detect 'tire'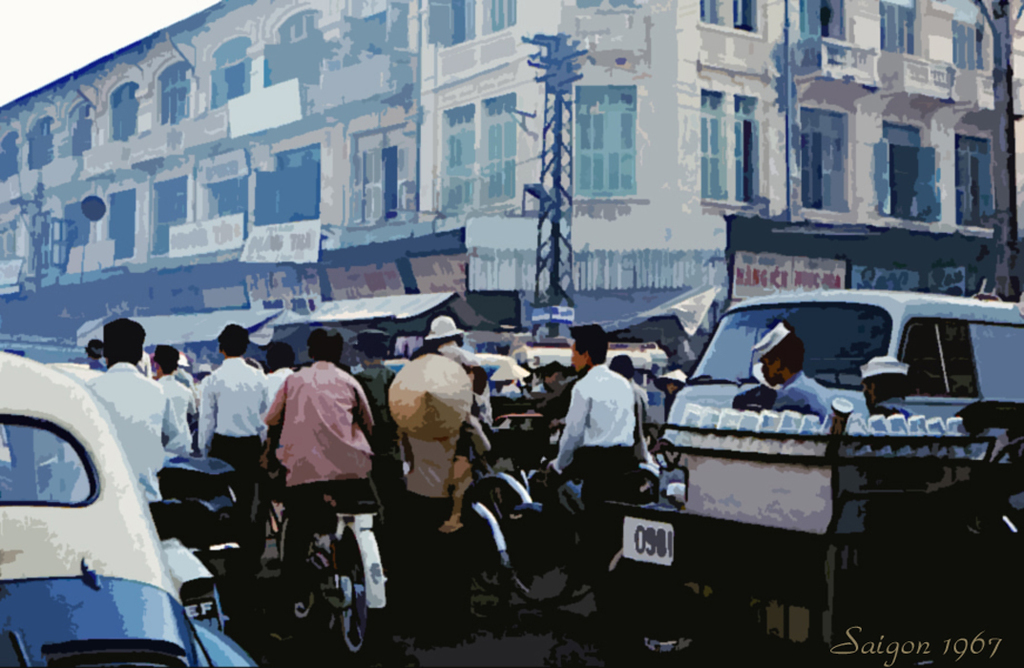
l=336, t=535, r=387, b=661
